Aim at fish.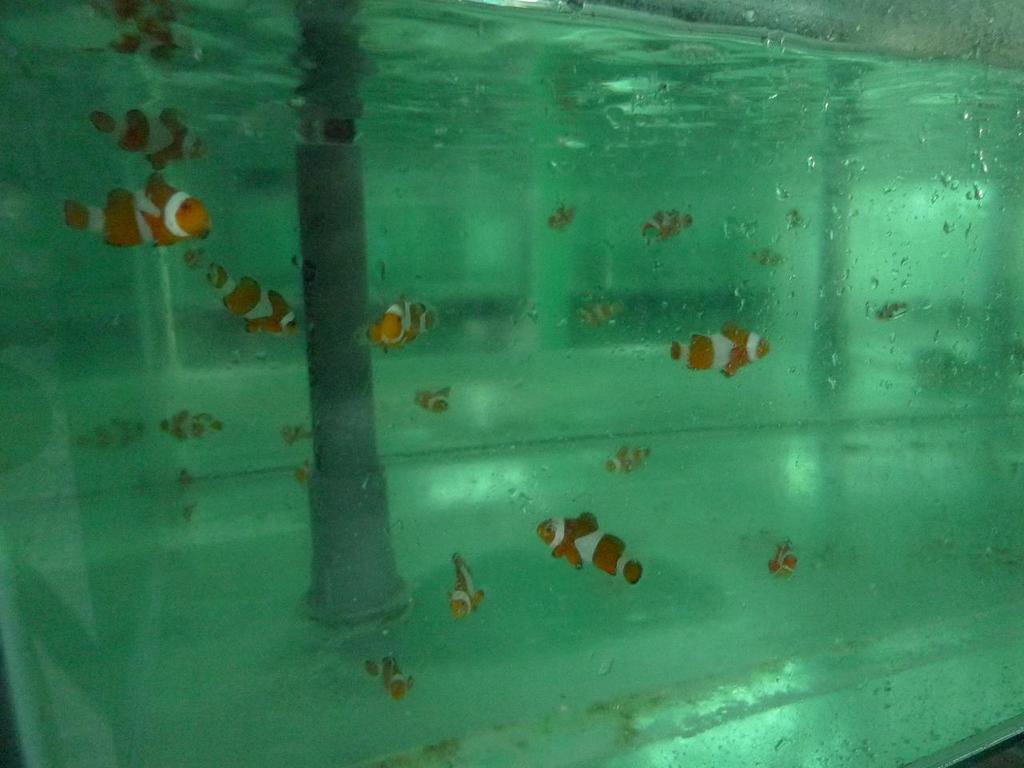
Aimed at 159, 413, 207, 451.
